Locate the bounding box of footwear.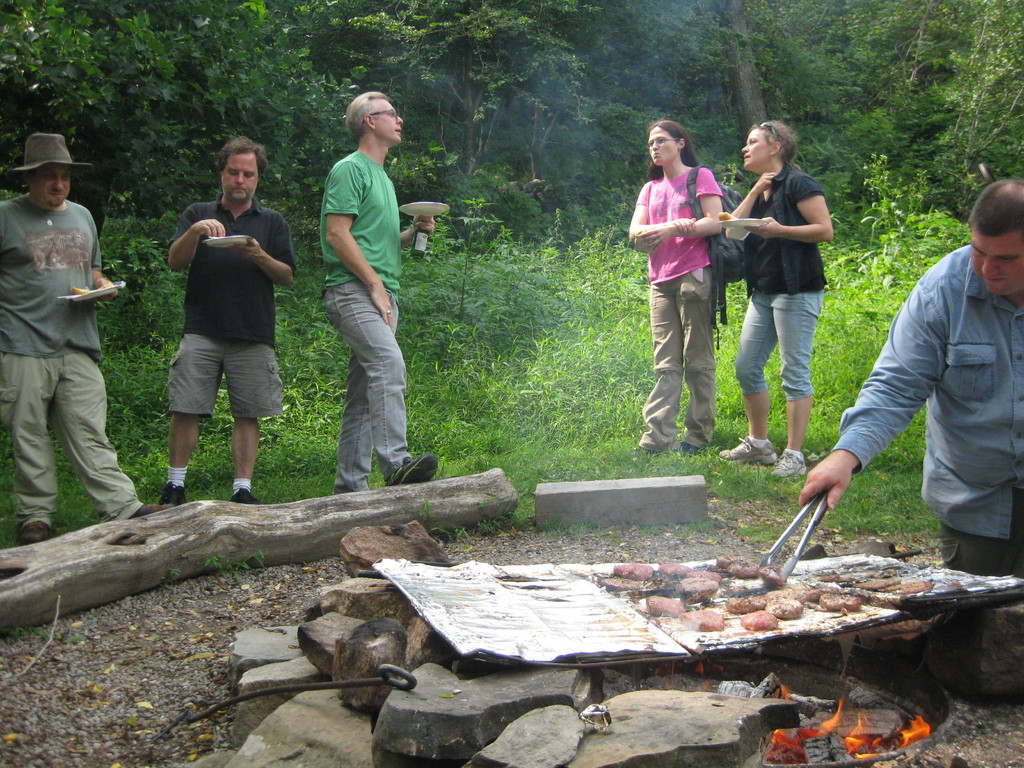
Bounding box: bbox=[123, 499, 166, 520].
